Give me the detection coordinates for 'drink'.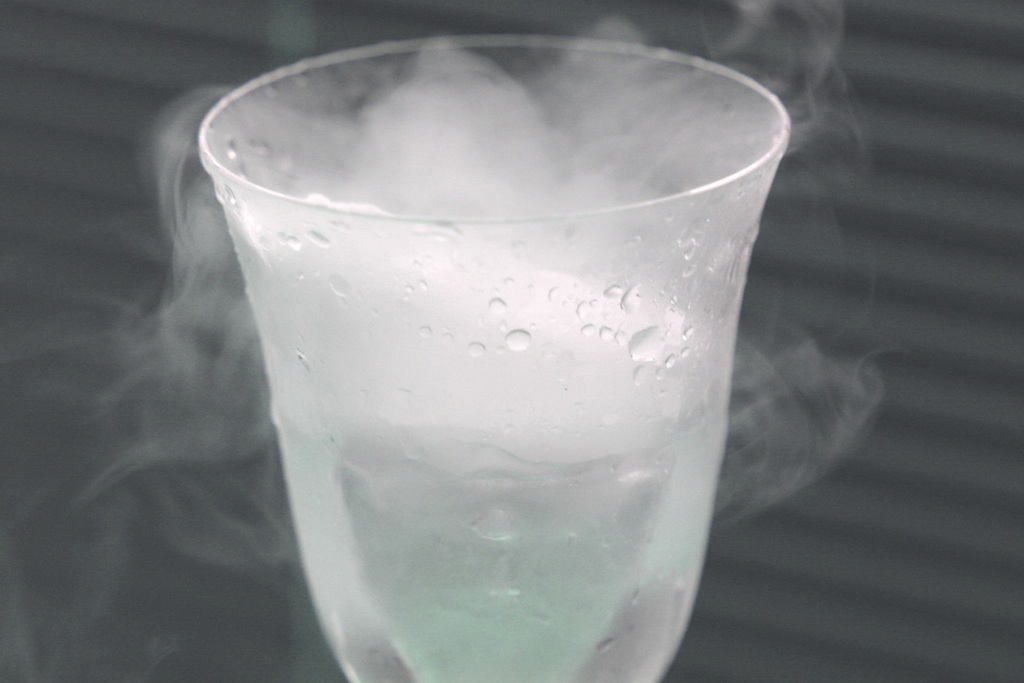
(x1=279, y1=353, x2=729, y2=682).
